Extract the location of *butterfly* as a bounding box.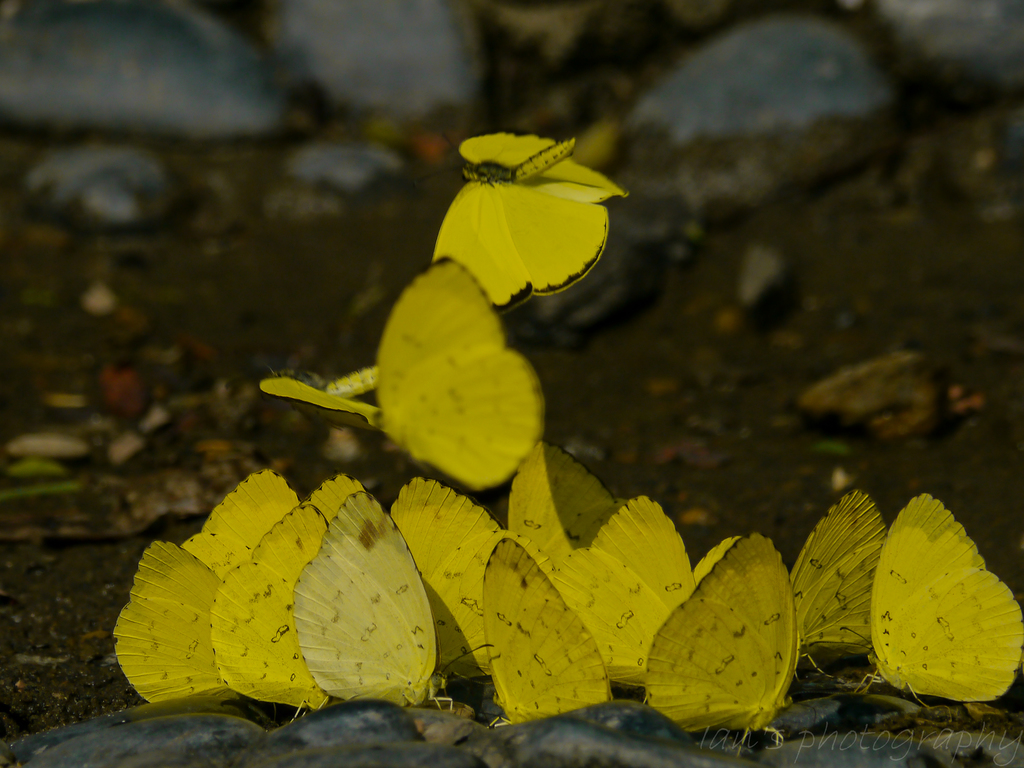
(x1=210, y1=497, x2=336, y2=712).
